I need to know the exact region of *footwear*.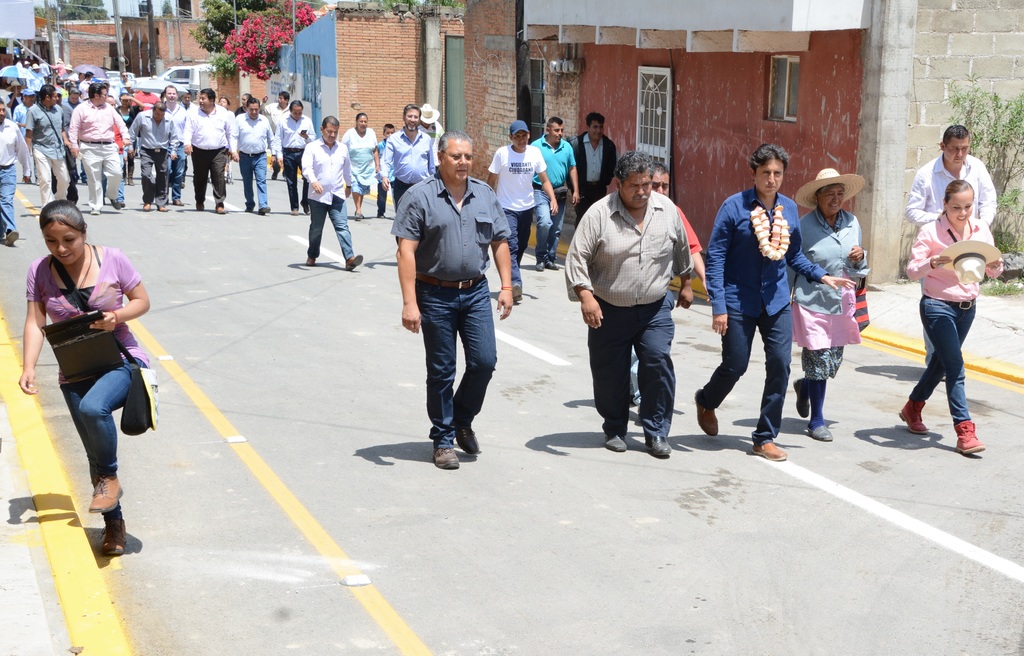
Region: (547,259,566,270).
